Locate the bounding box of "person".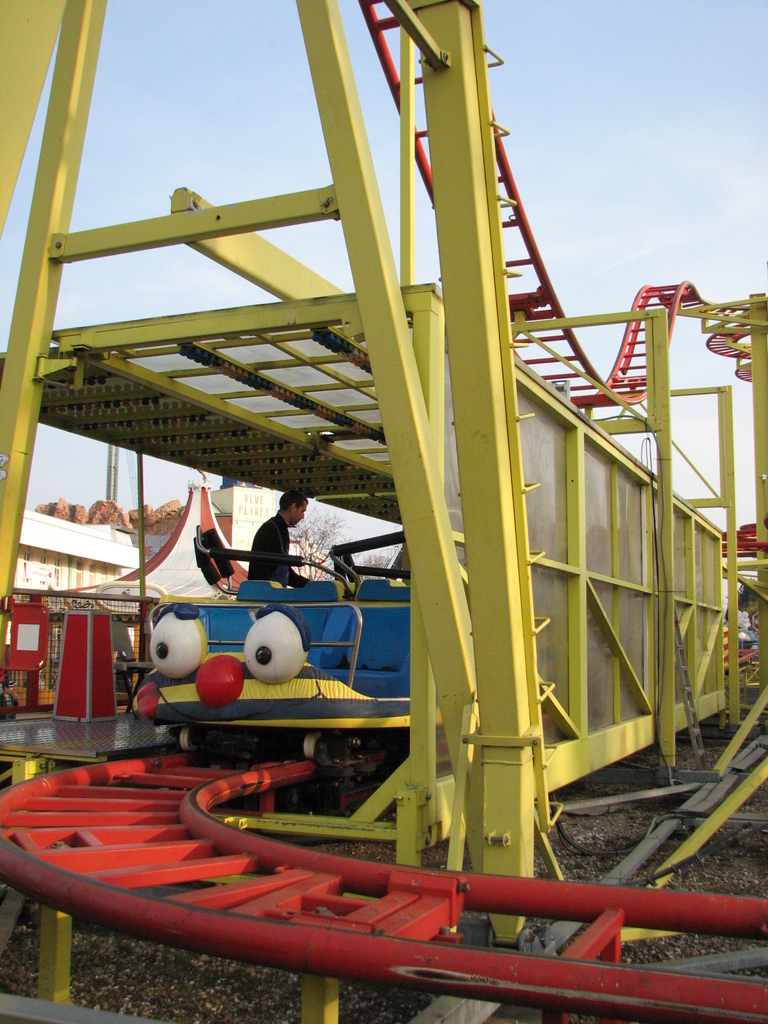
Bounding box: left=246, top=490, right=317, bottom=596.
